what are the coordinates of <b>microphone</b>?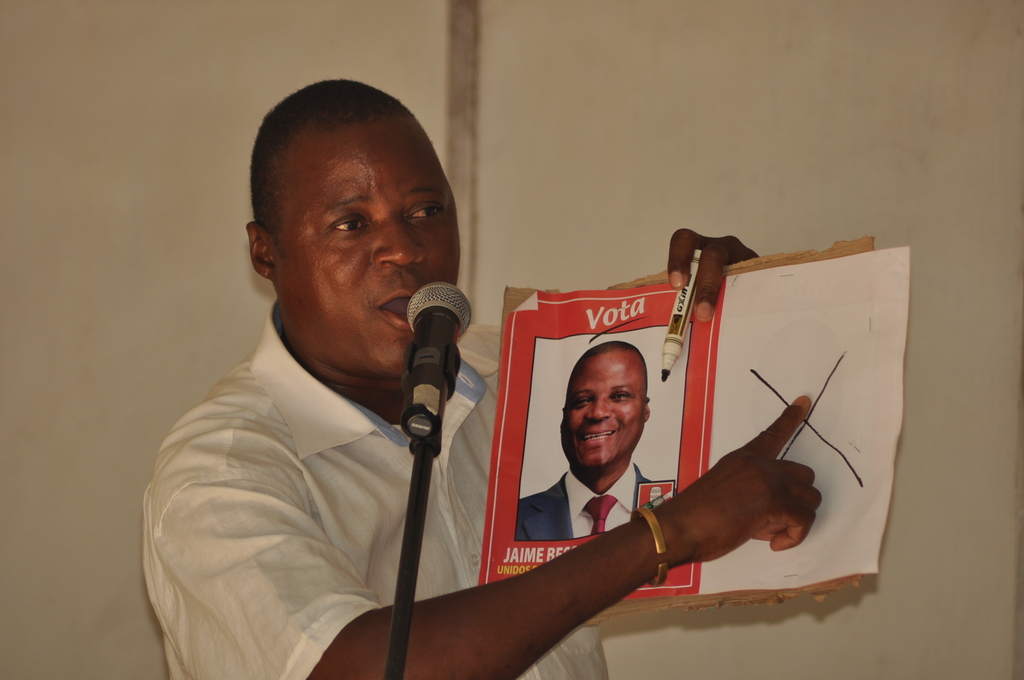
rect(388, 282, 486, 496).
